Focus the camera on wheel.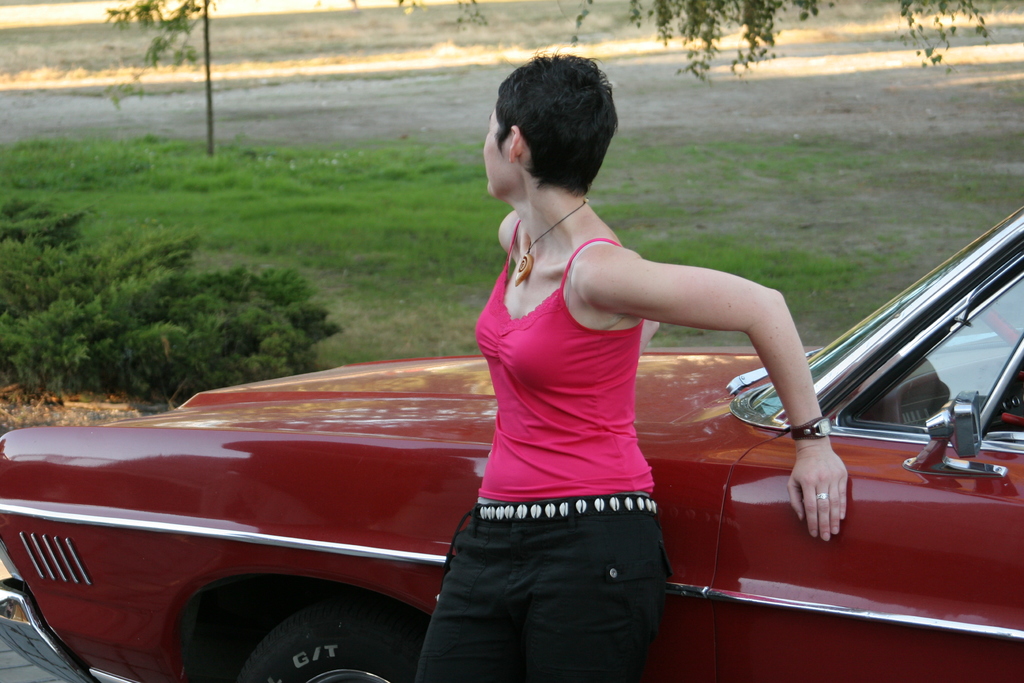
Focus region: Rect(236, 602, 426, 682).
